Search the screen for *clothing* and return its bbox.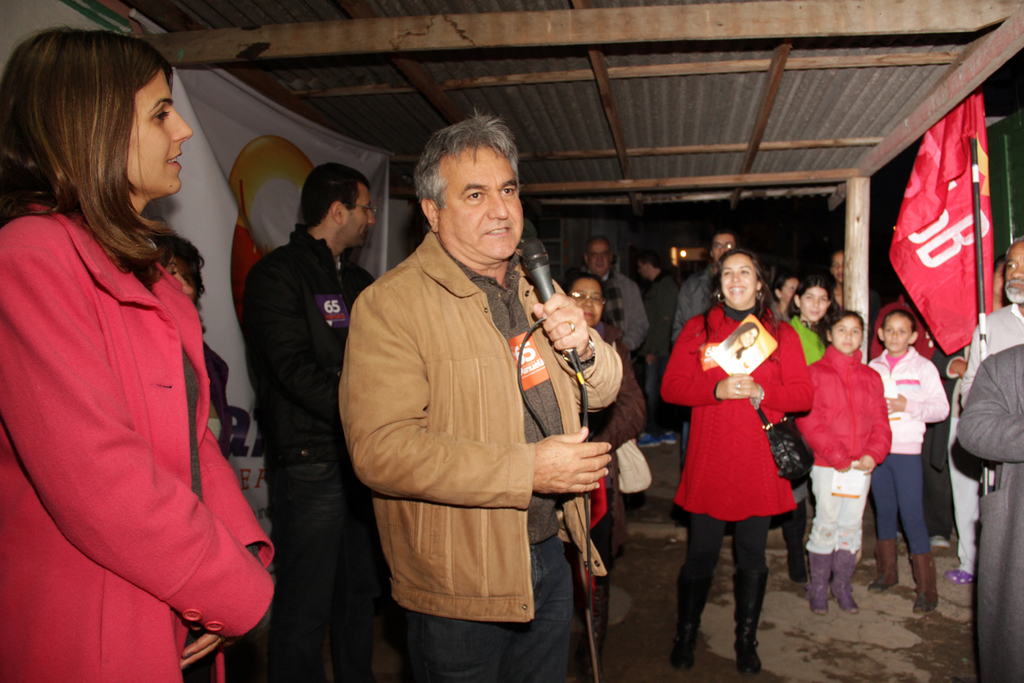
Found: <region>865, 344, 953, 553</region>.
